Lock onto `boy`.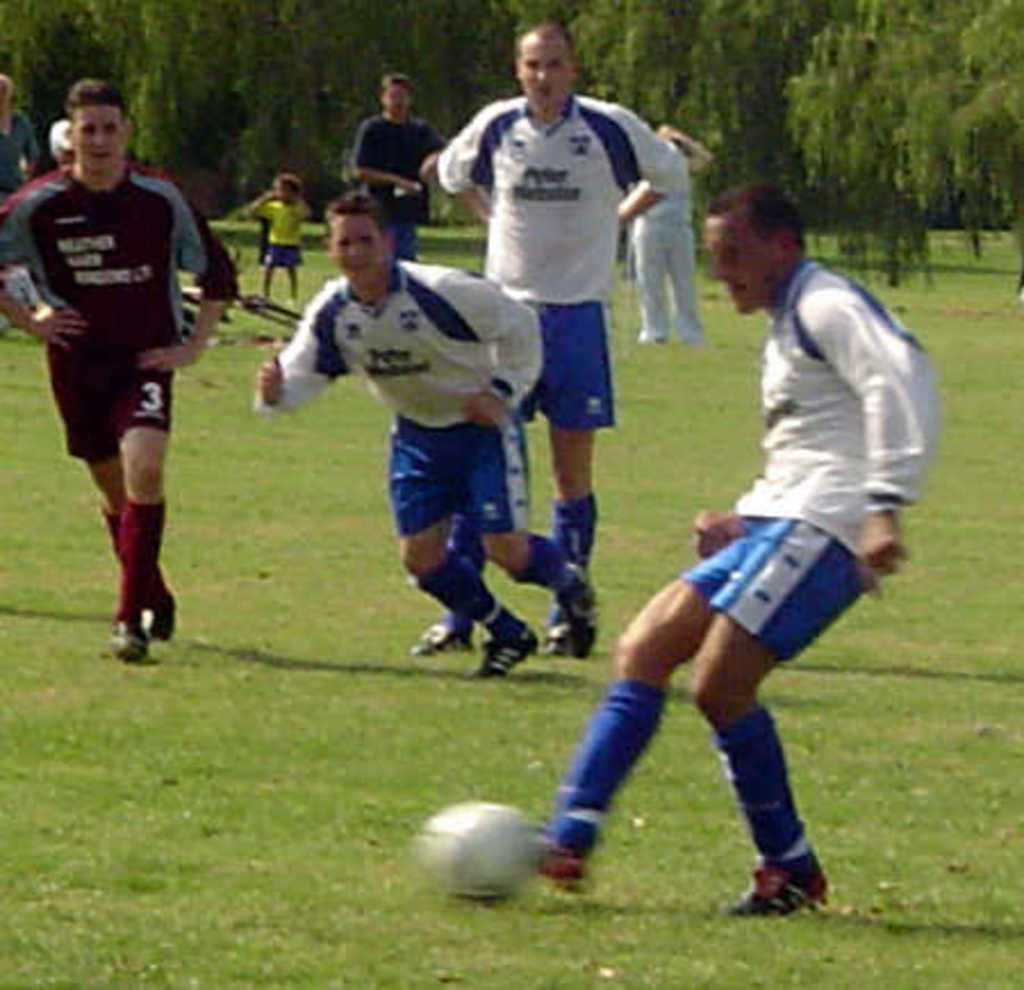
Locked: 253,171,309,307.
